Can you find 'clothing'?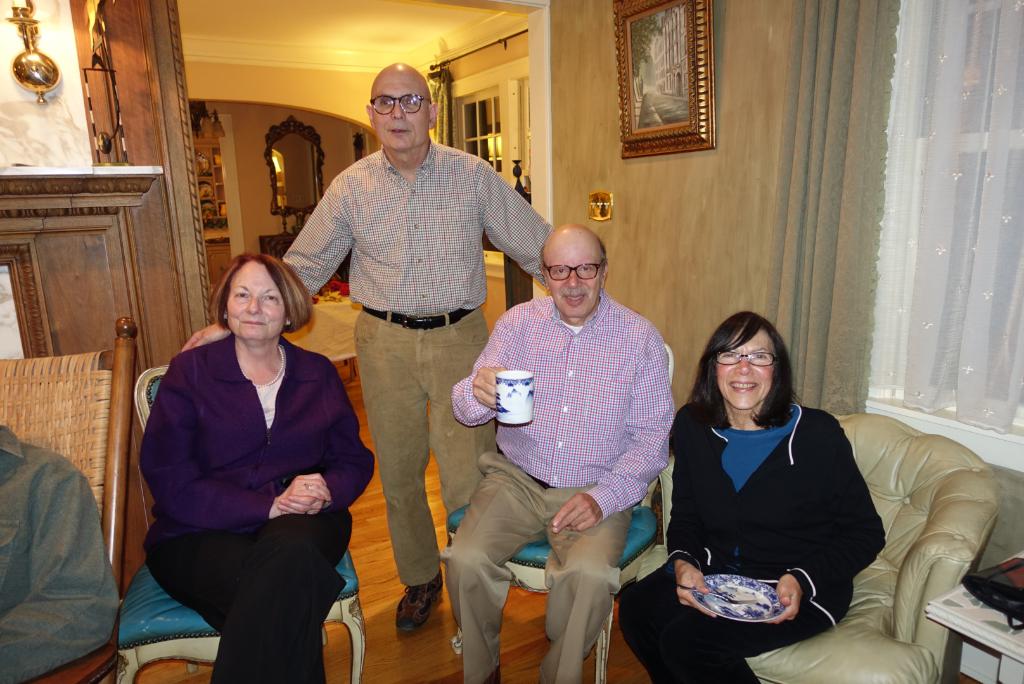
Yes, bounding box: (x1=0, y1=421, x2=123, y2=680).
